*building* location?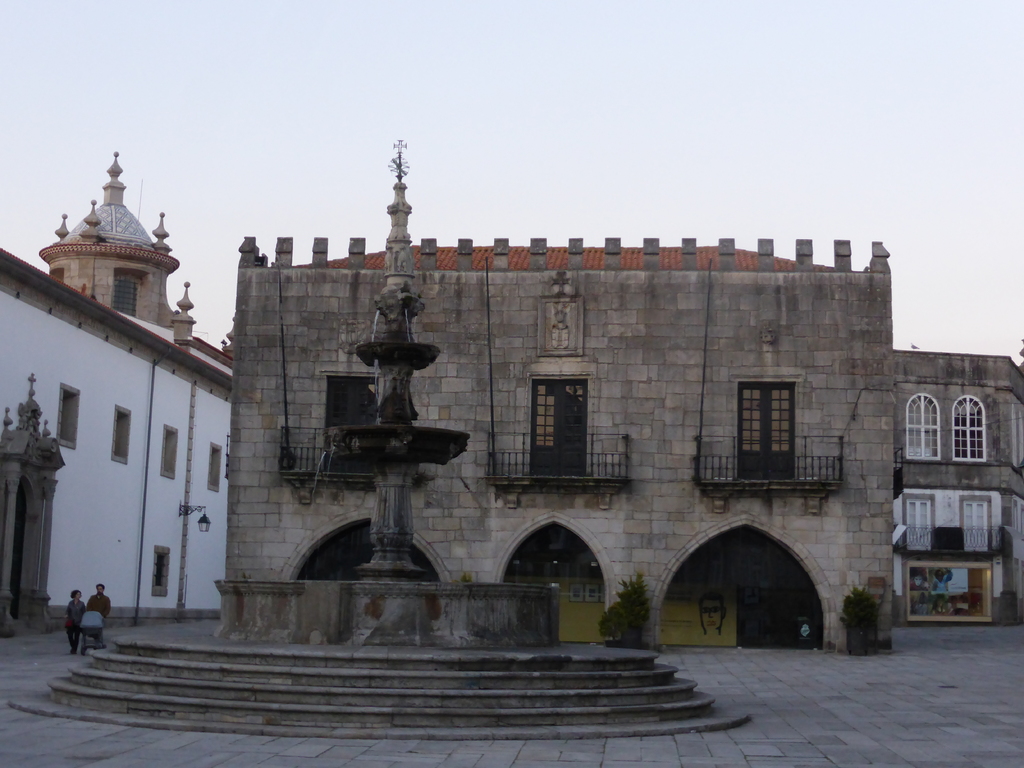
[221,240,896,654]
